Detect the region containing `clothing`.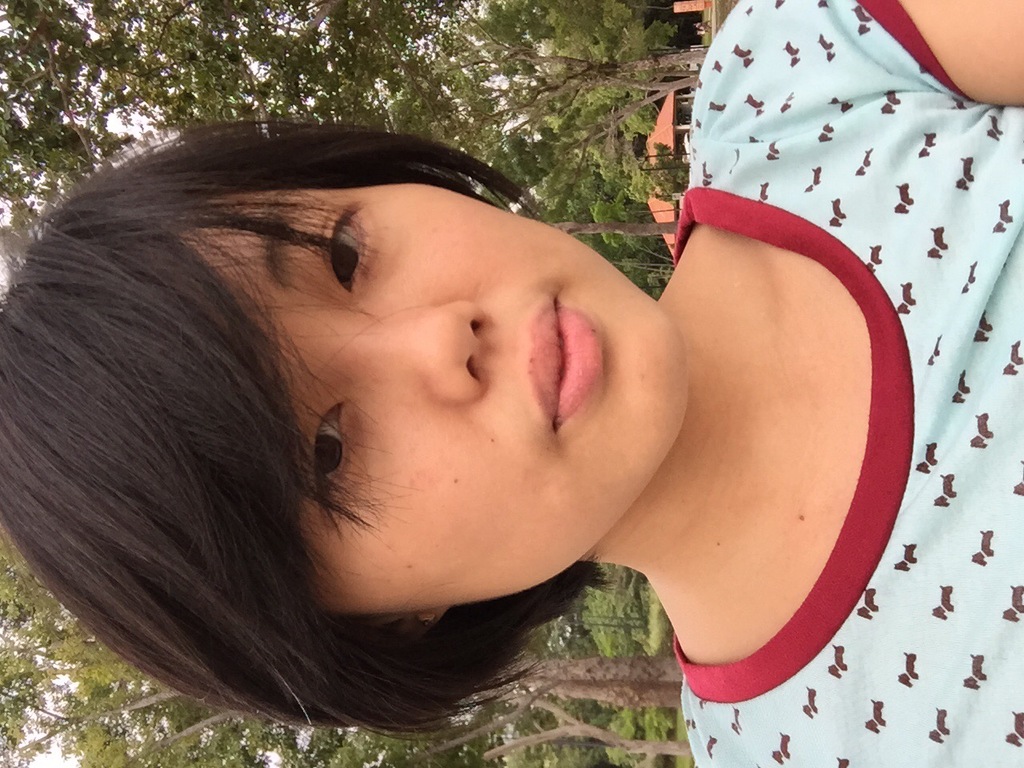
box(671, 0, 1023, 767).
